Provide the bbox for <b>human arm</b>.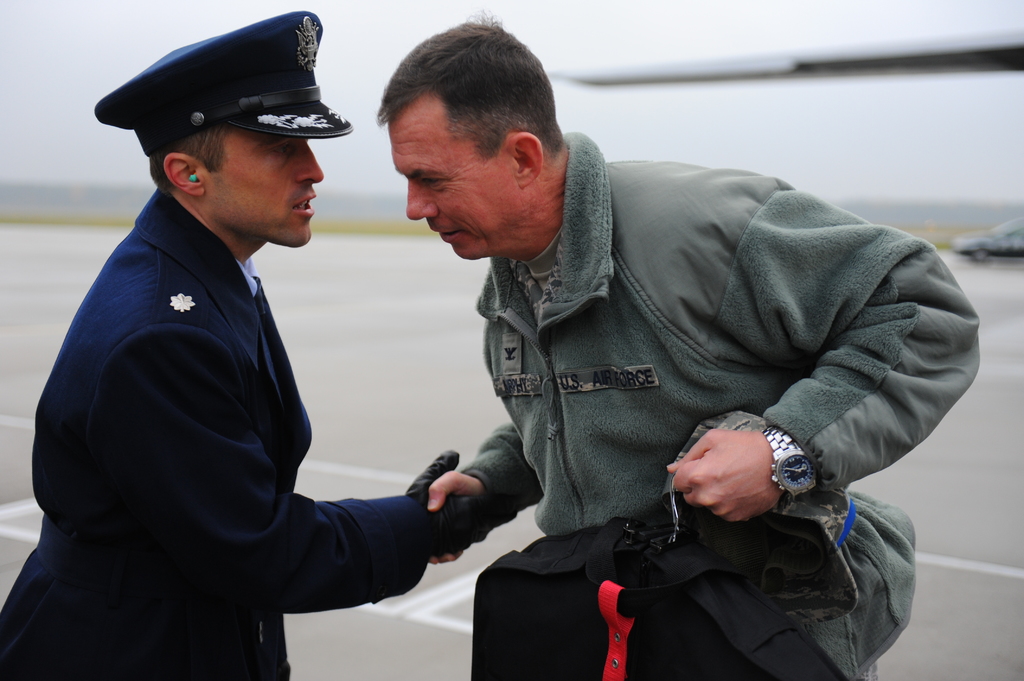
select_region(415, 413, 542, 575).
